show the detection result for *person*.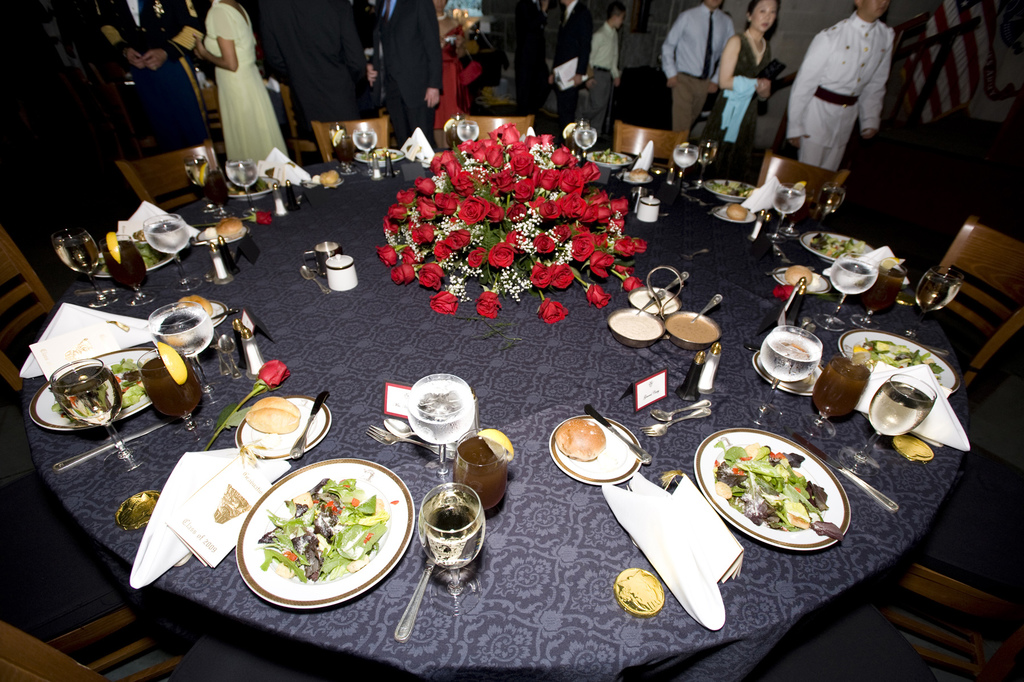
(left=552, top=0, right=595, bottom=127).
